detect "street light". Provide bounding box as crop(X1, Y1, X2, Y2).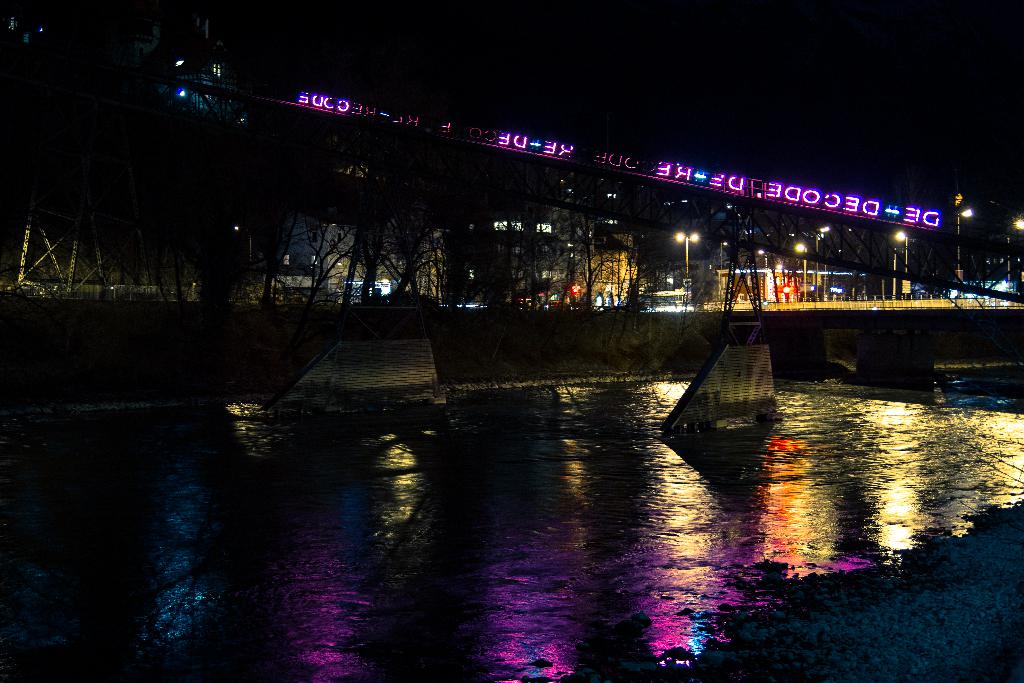
crop(951, 194, 976, 282).
